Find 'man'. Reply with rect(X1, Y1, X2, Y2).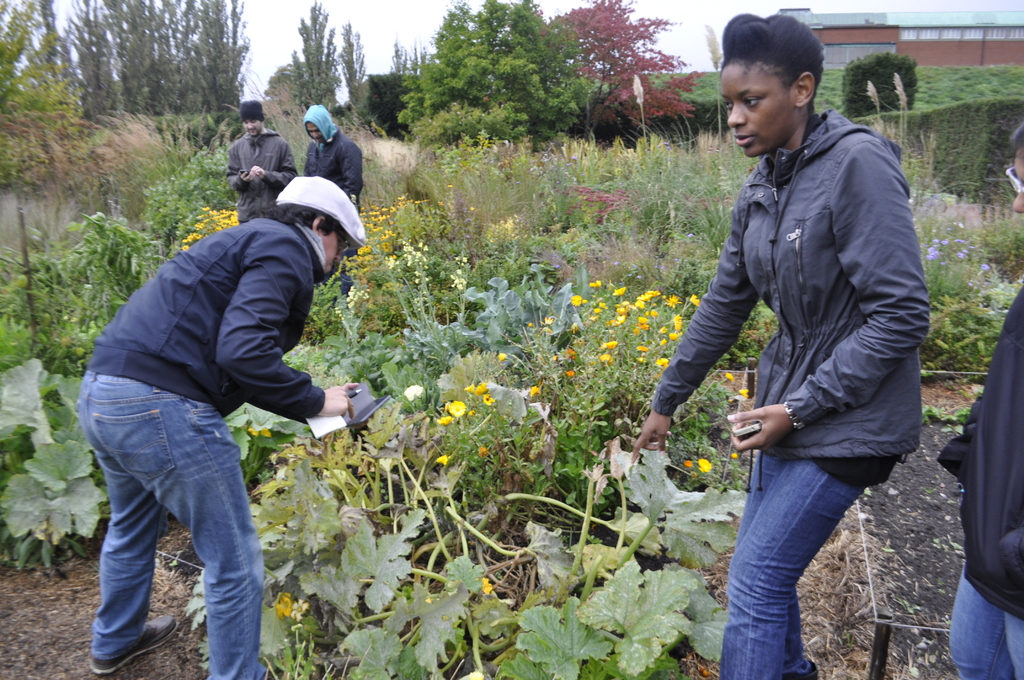
rect(76, 170, 360, 679).
